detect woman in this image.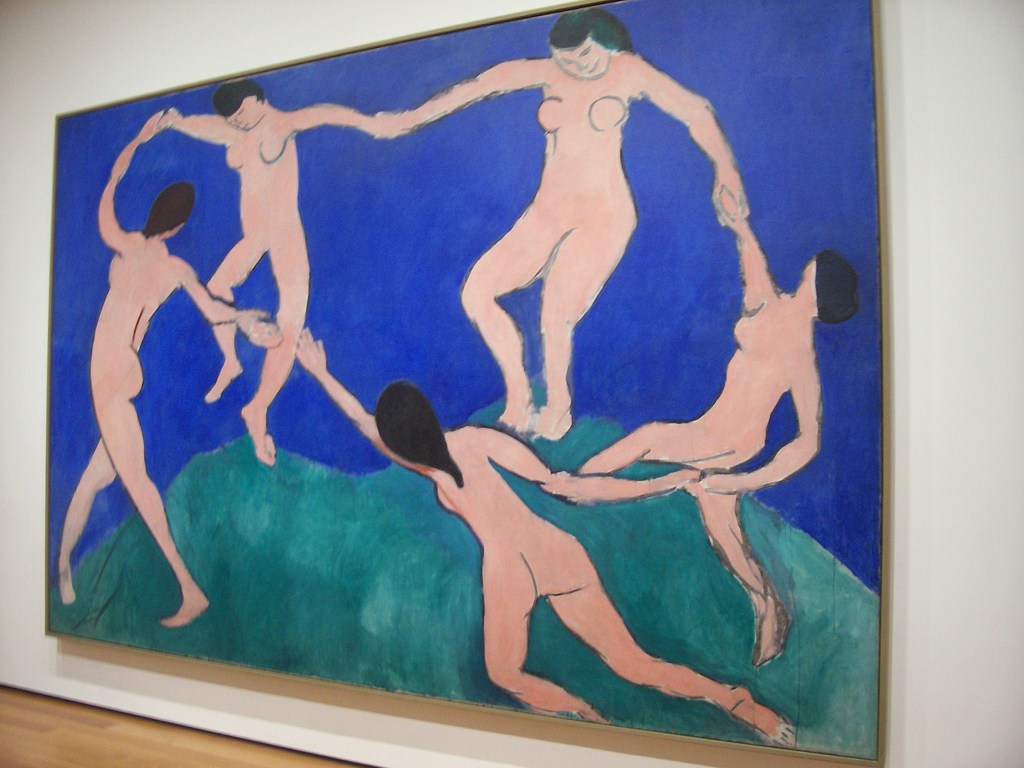
Detection: bbox(375, 6, 747, 442).
